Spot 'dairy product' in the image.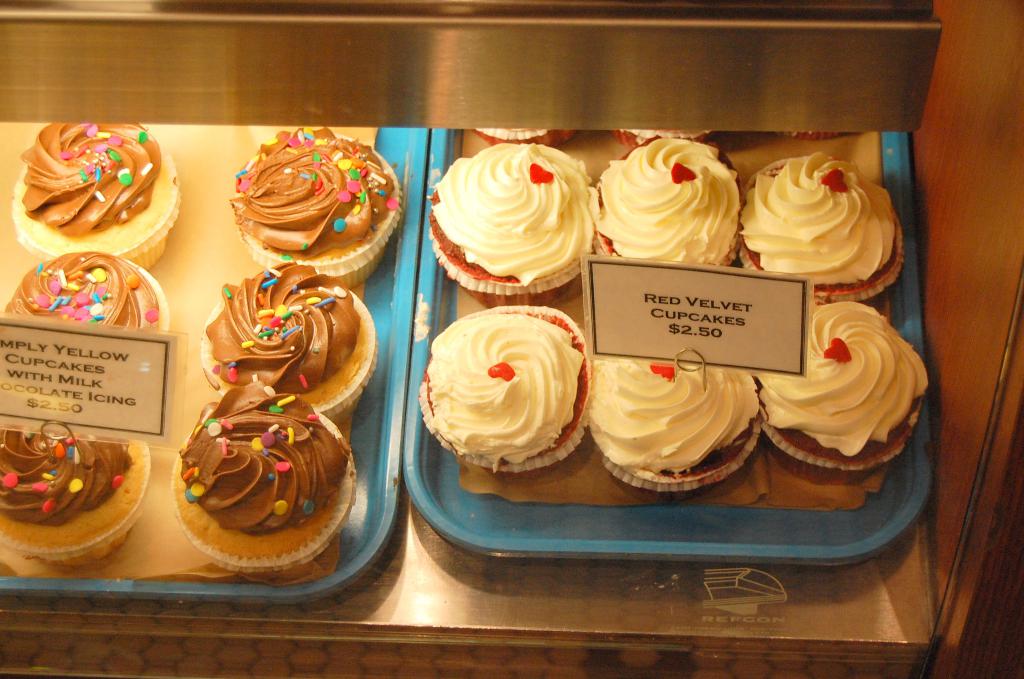
'dairy product' found at box=[30, 123, 172, 242].
